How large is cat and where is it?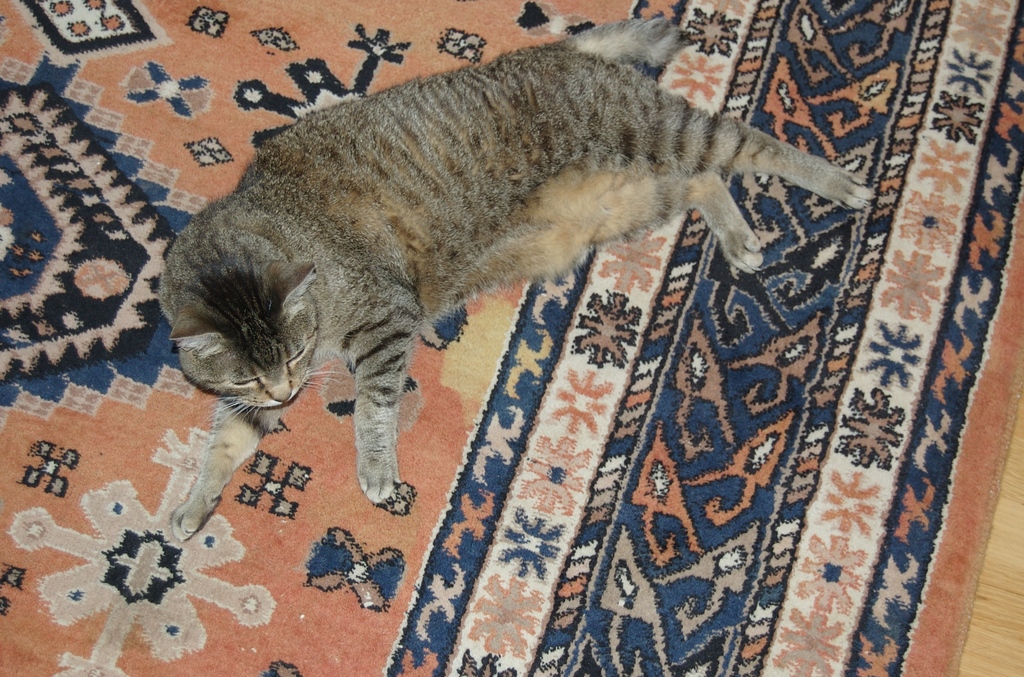
Bounding box: crop(169, 13, 886, 547).
